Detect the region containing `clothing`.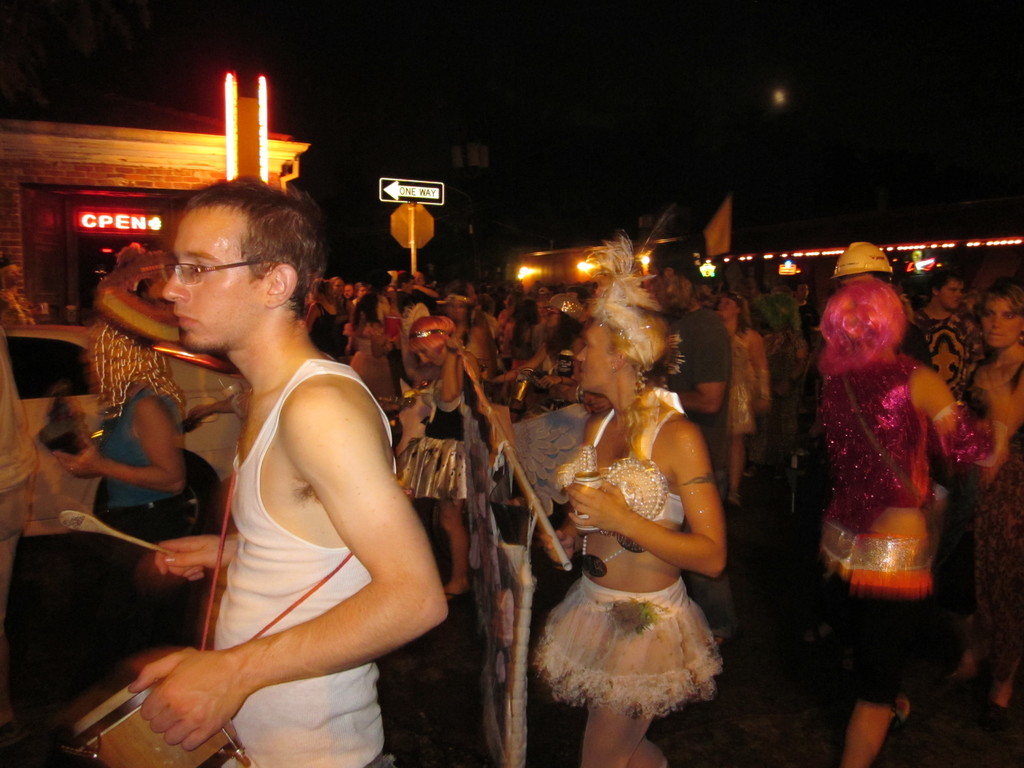
BBox(94, 381, 182, 638).
